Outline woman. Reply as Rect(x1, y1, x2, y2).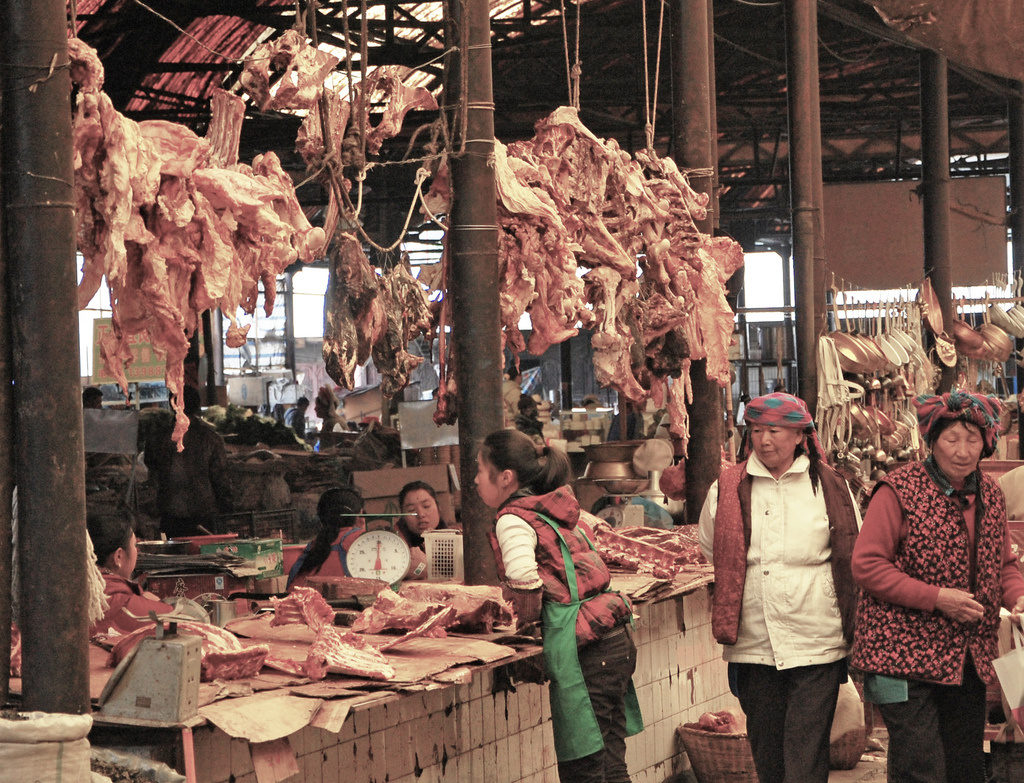
Rect(851, 376, 1000, 777).
